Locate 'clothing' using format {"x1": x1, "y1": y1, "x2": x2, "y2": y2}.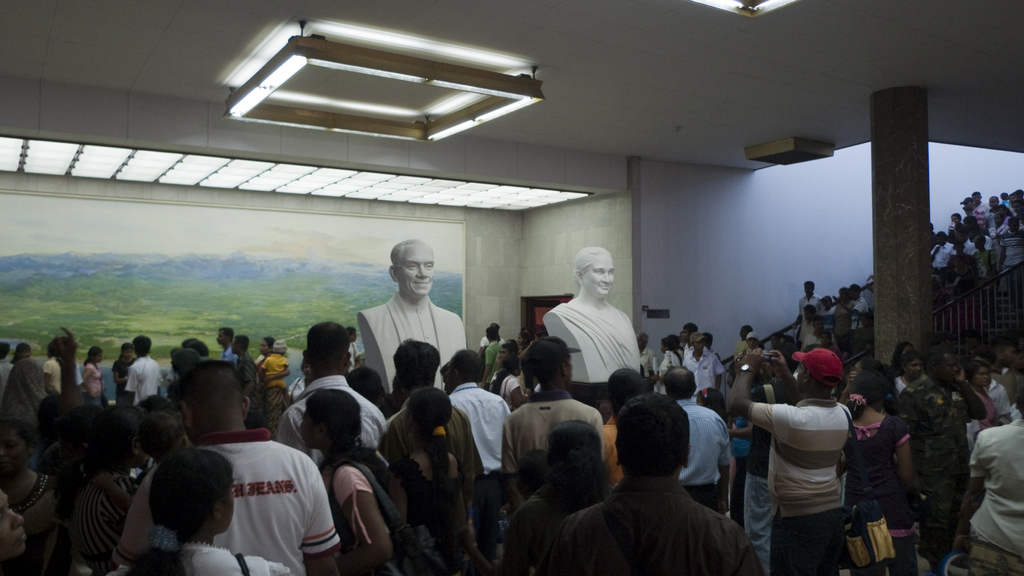
{"x1": 174, "y1": 414, "x2": 326, "y2": 565}.
